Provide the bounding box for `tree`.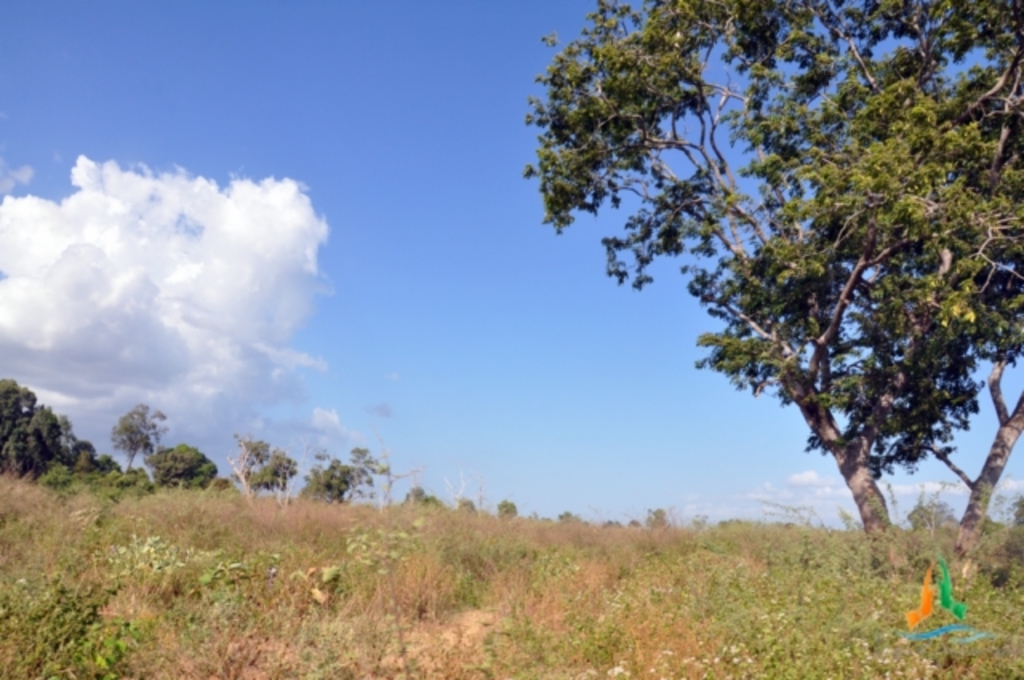
<bbox>298, 438, 400, 512</bbox>.
